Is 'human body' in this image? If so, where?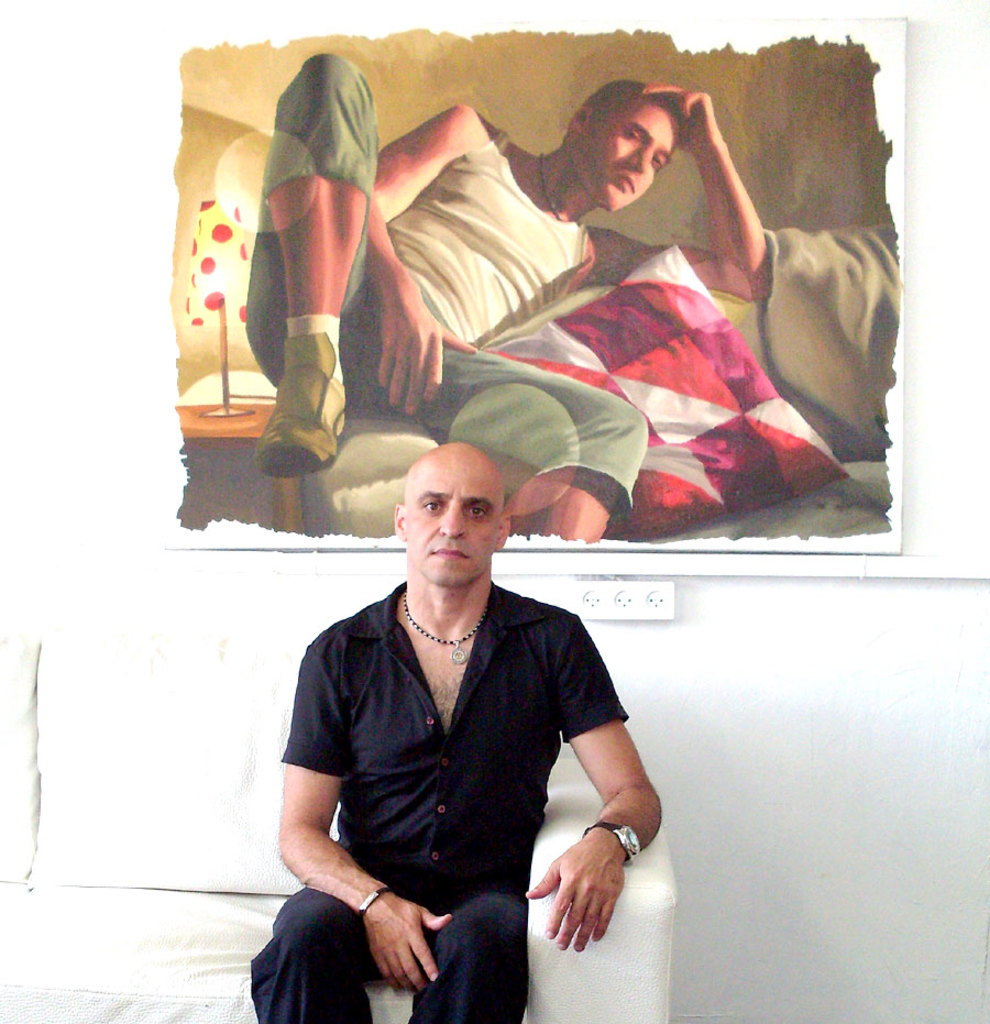
Yes, at bbox=[282, 439, 660, 1023].
